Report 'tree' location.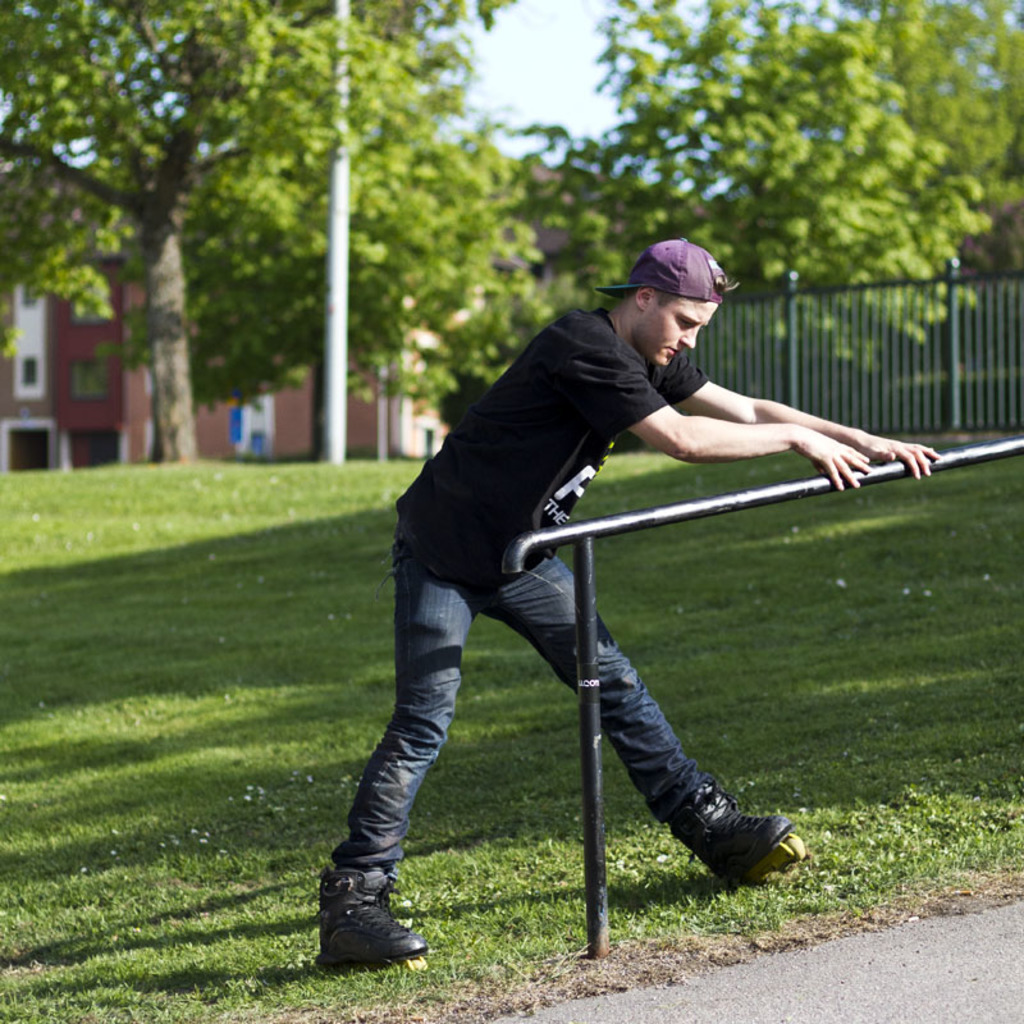
Report: x1=99 y1=18 x2=535 y2=461.
